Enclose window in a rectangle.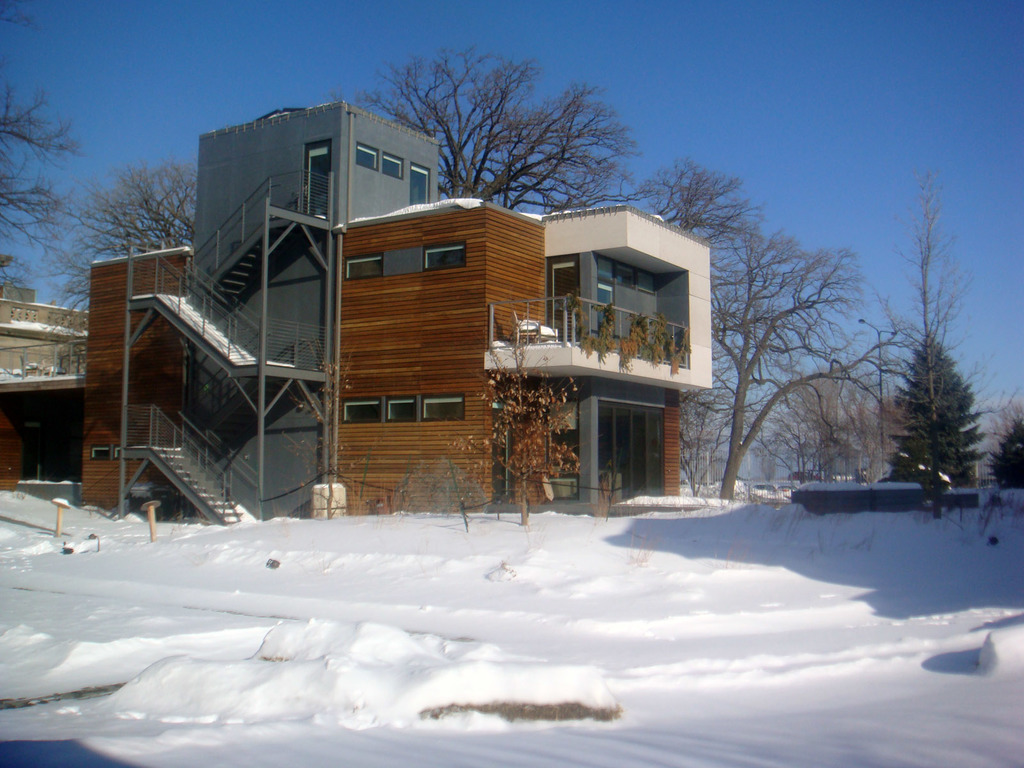
bbox=(374, 151, 404, 182).
